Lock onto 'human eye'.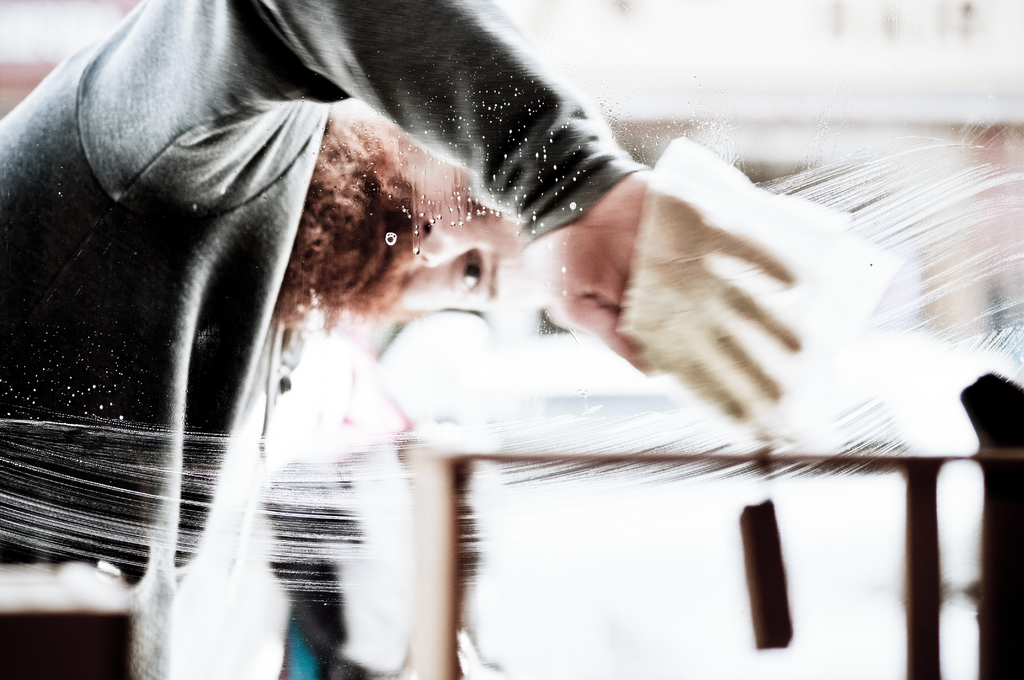
Locked: (left=451, top=245, right=488, bottom=292).
